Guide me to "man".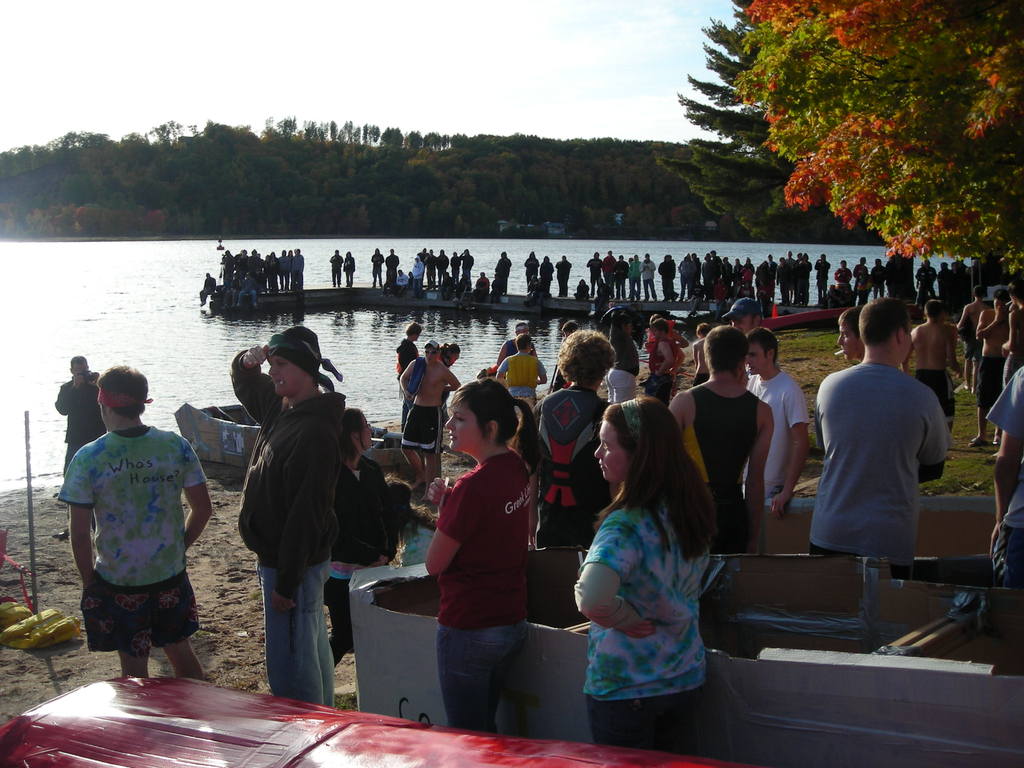
Guidance: <box>967,287,1011,446</box>.
